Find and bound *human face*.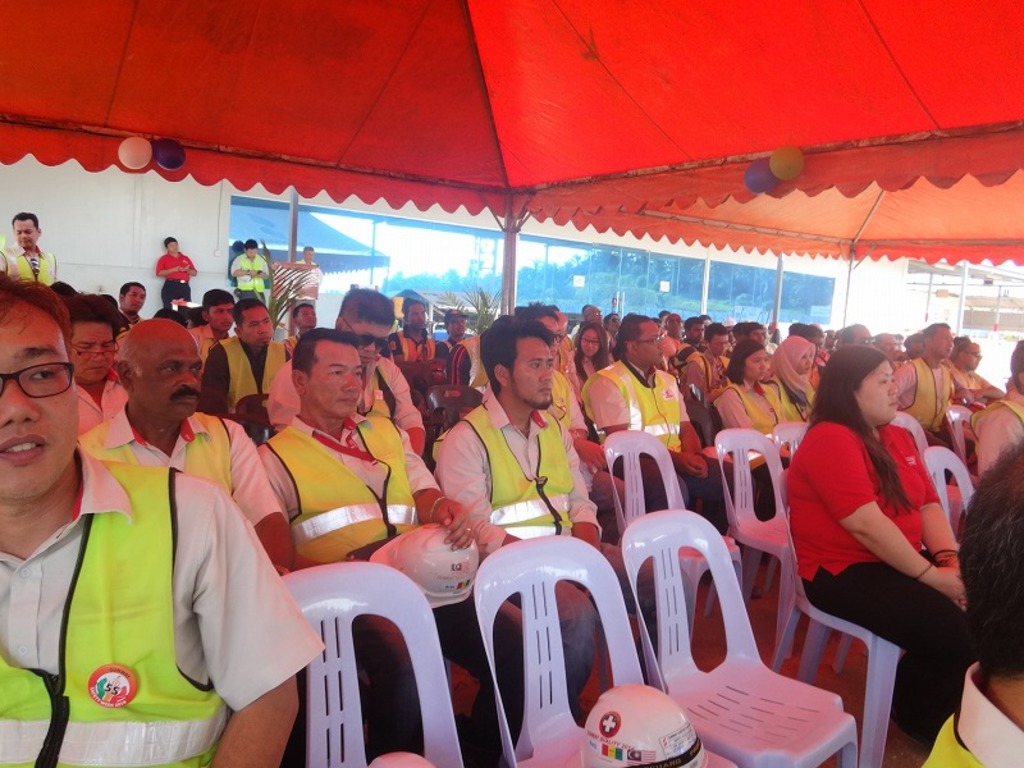
Bound: bbox=(580, 328, 608, 357).
